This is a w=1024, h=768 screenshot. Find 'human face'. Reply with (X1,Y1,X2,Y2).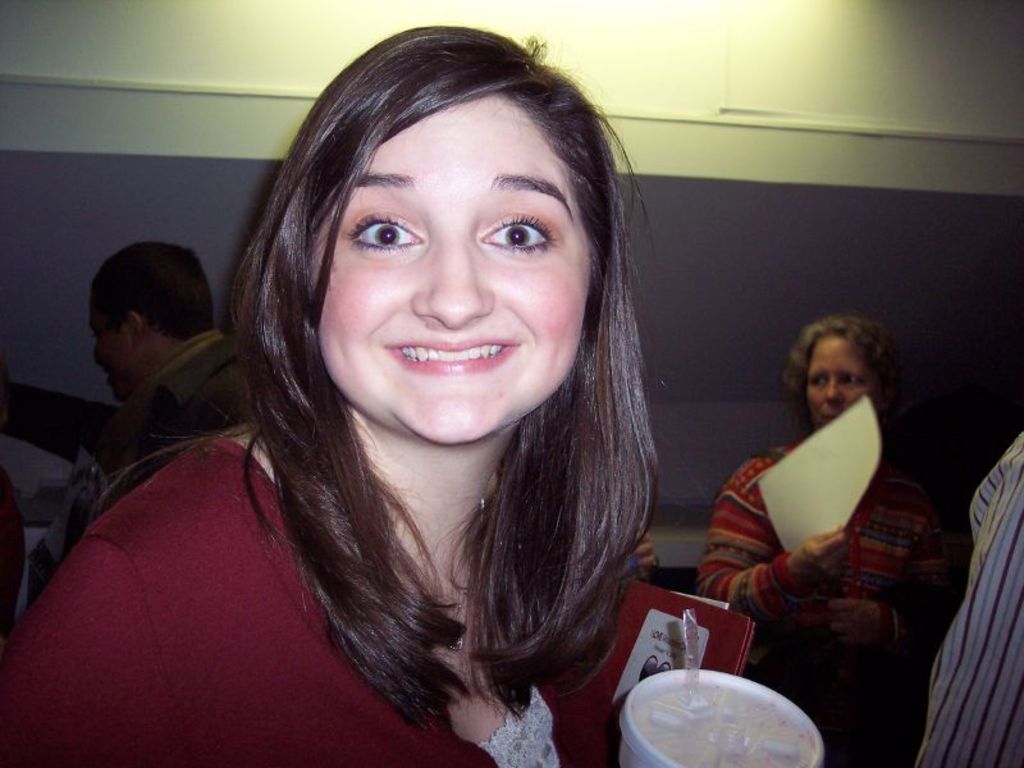
(311,91,598,448).
